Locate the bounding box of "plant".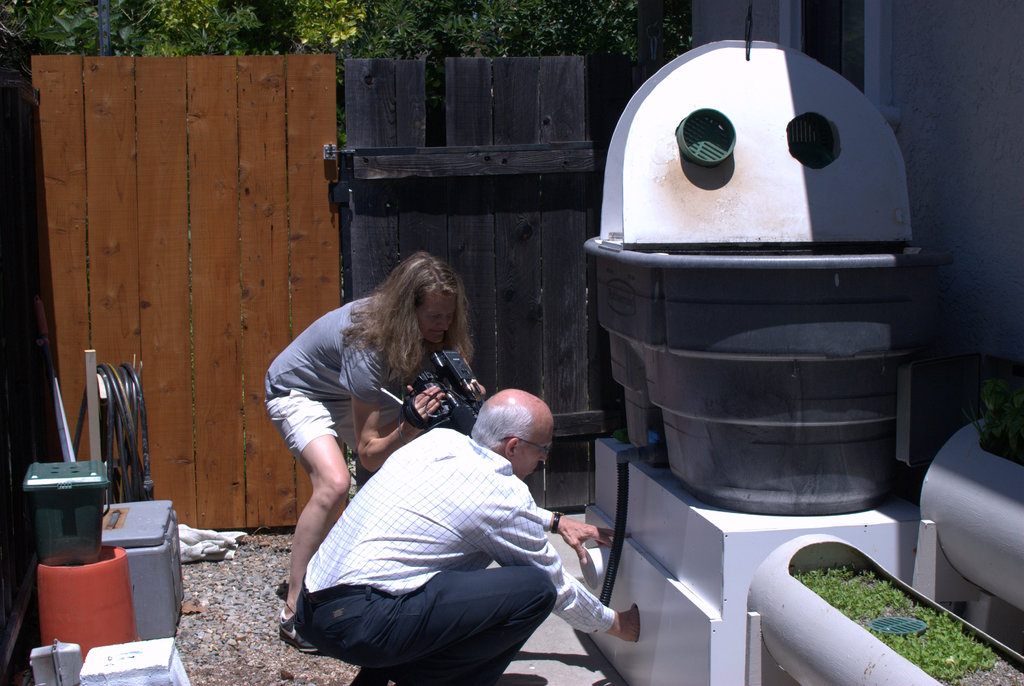
Bounding box: 788 555 996 685.
